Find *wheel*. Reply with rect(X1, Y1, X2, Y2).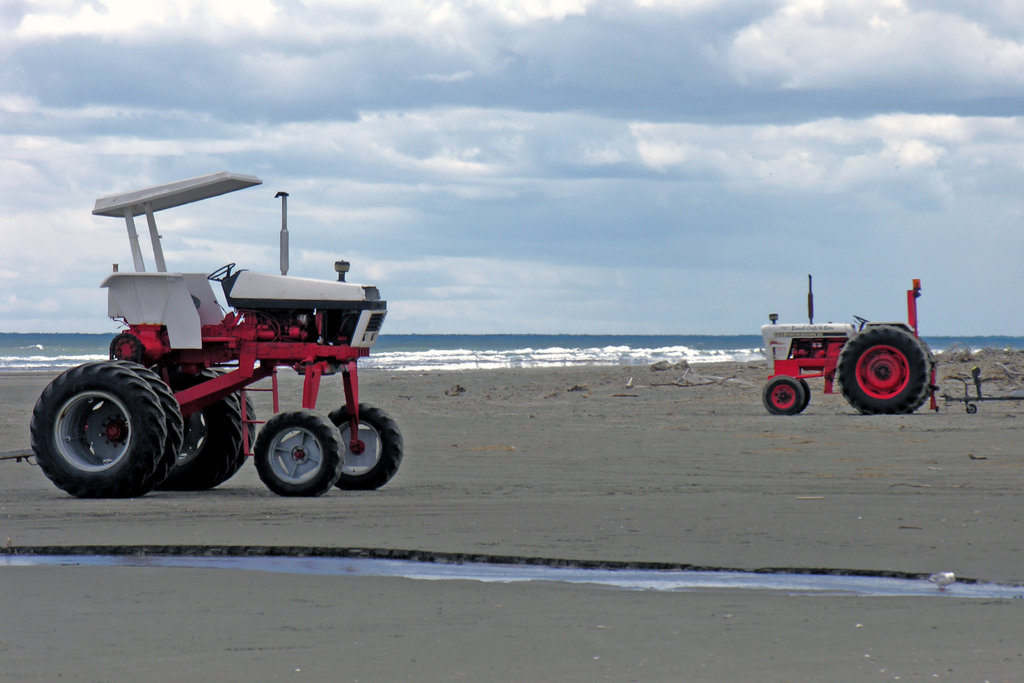
rect(209, 262, 235, 282).
